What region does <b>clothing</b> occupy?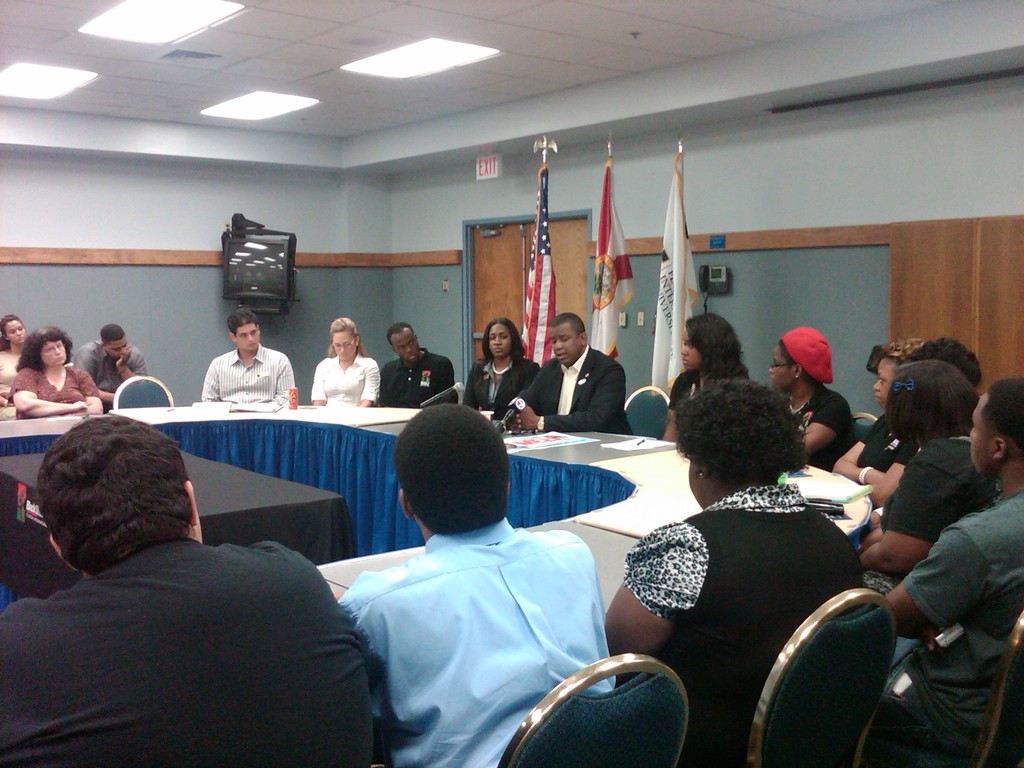
crop(900, 488, 1023, 767).
